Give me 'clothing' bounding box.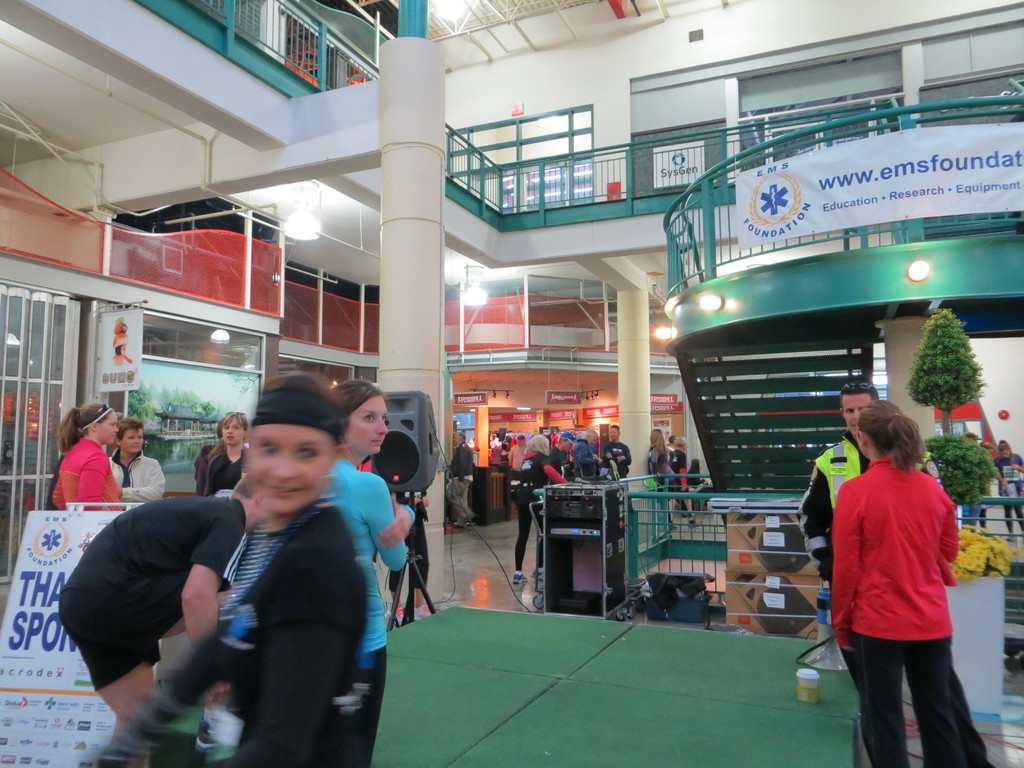
603,440,630,479.
